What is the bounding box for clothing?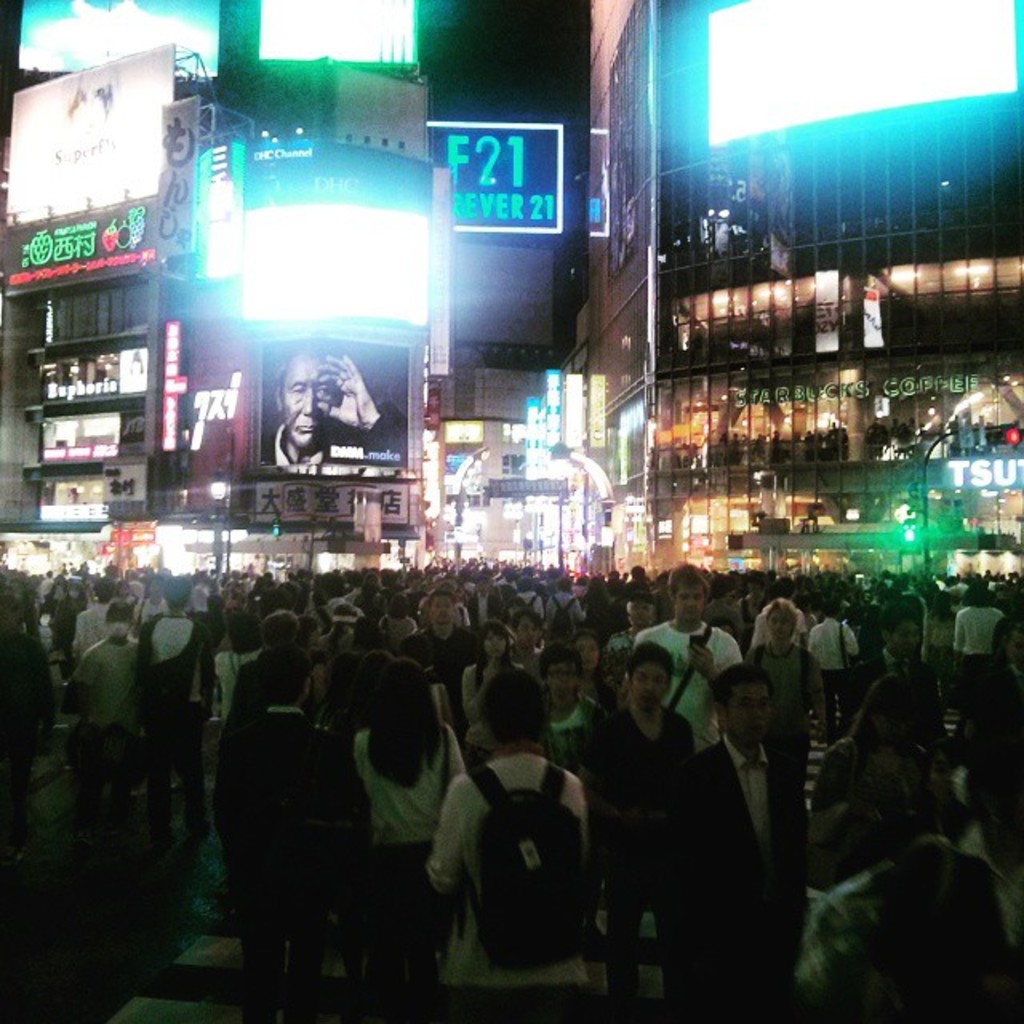
crop(264, 418, 411, 467).
